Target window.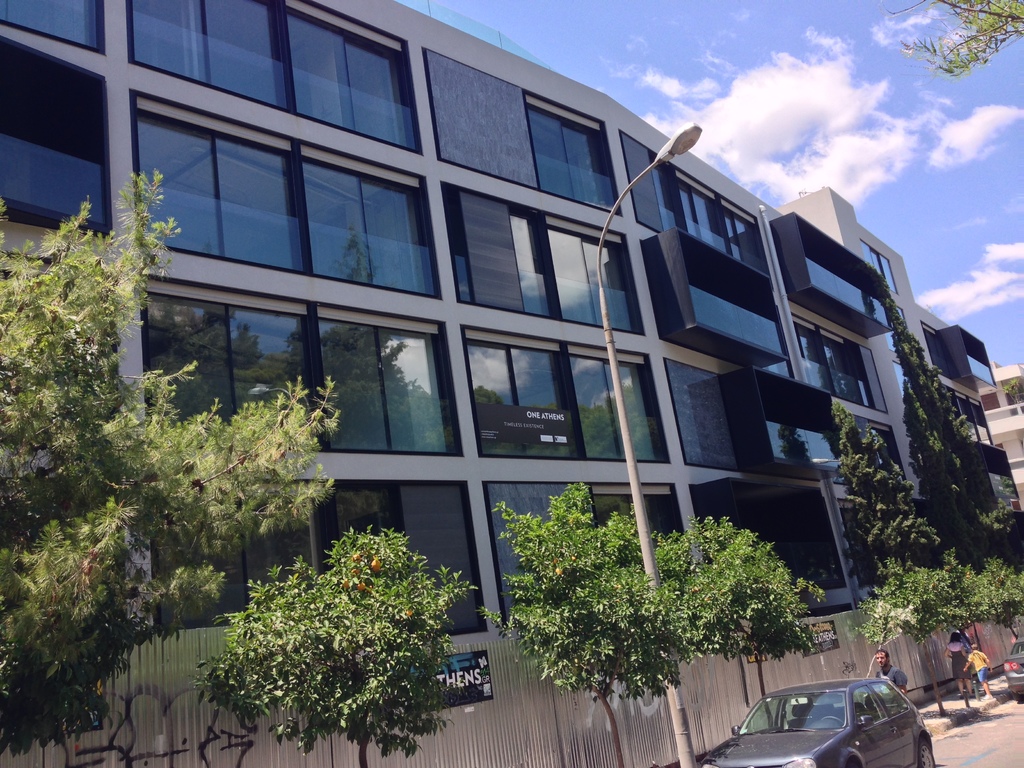
Target region: 148, 479, 484, 631.
